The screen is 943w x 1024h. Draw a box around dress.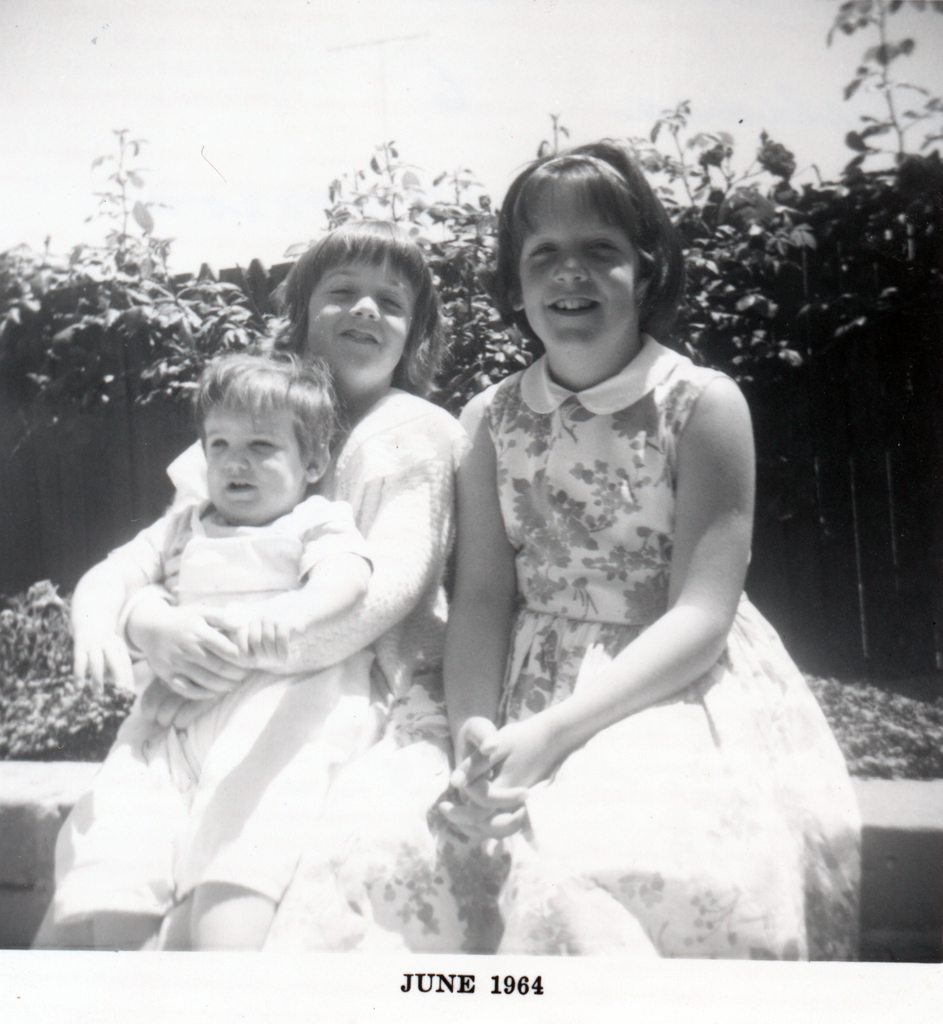
box(28, 384, 467, 950).
